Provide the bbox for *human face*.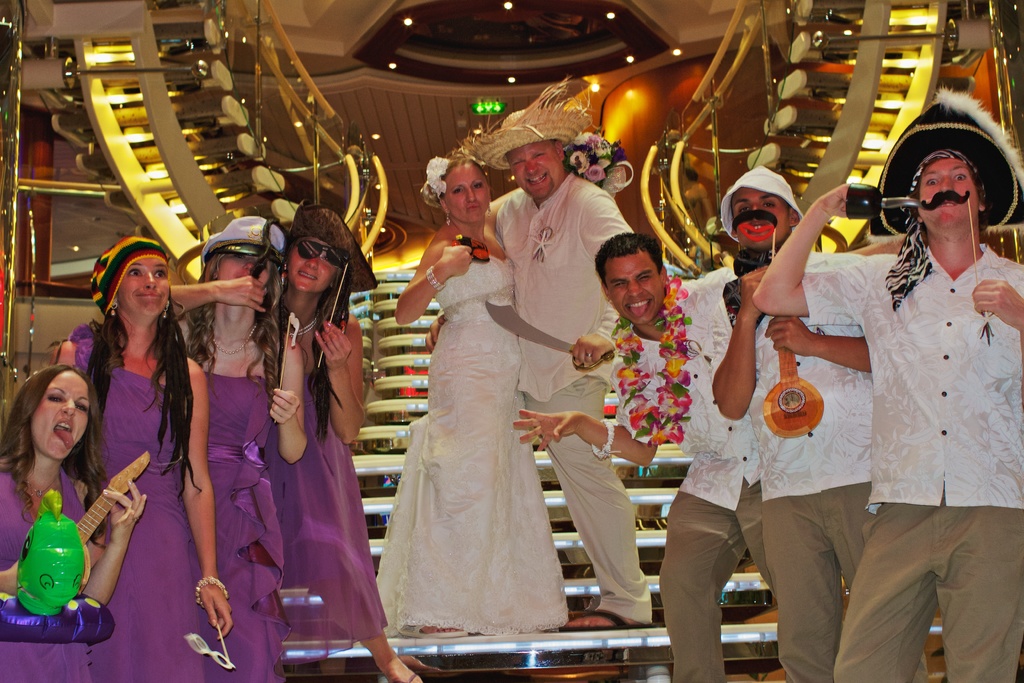
(x1=915, y1=158, x2=979, y2=226).
